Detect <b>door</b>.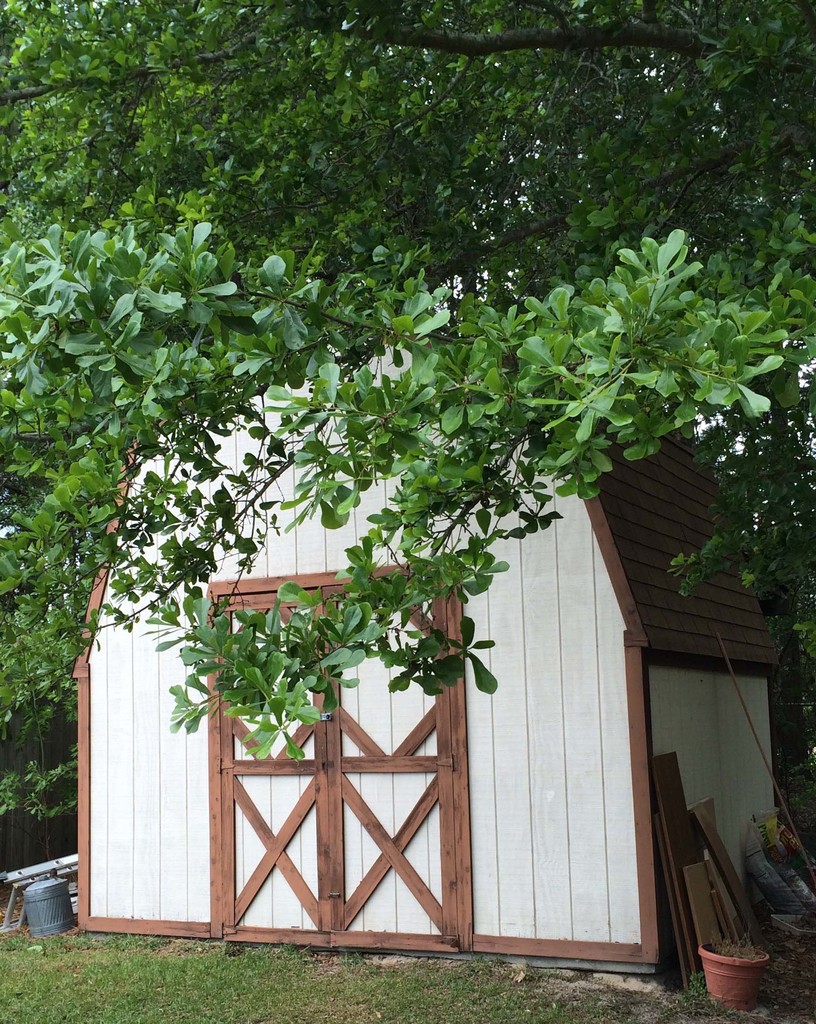
Detected at (left=215, top=588, right=323, bottom=952).
